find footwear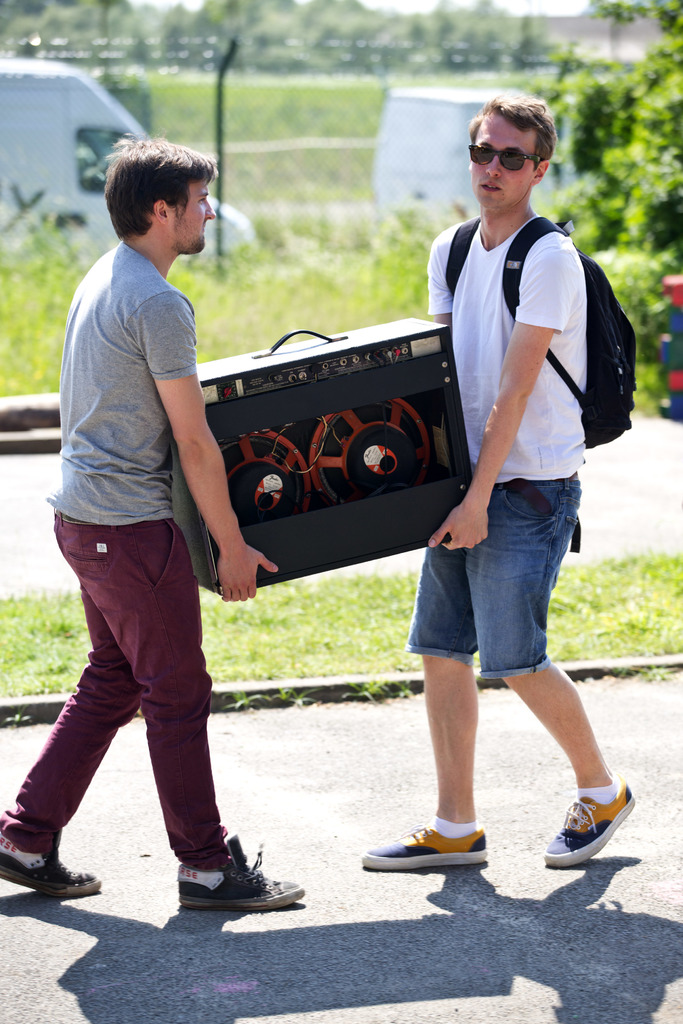
0,835,103,901
